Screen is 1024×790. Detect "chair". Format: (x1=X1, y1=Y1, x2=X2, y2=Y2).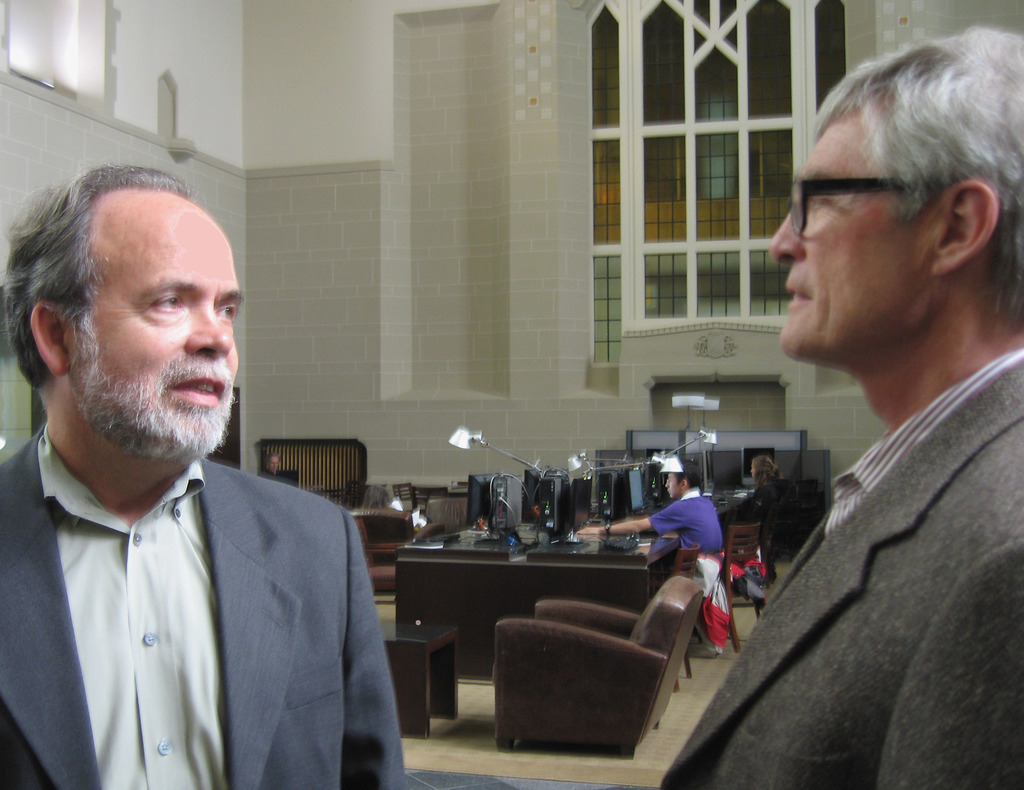
(x1=693, y1=551, x2=740, y2=660).
